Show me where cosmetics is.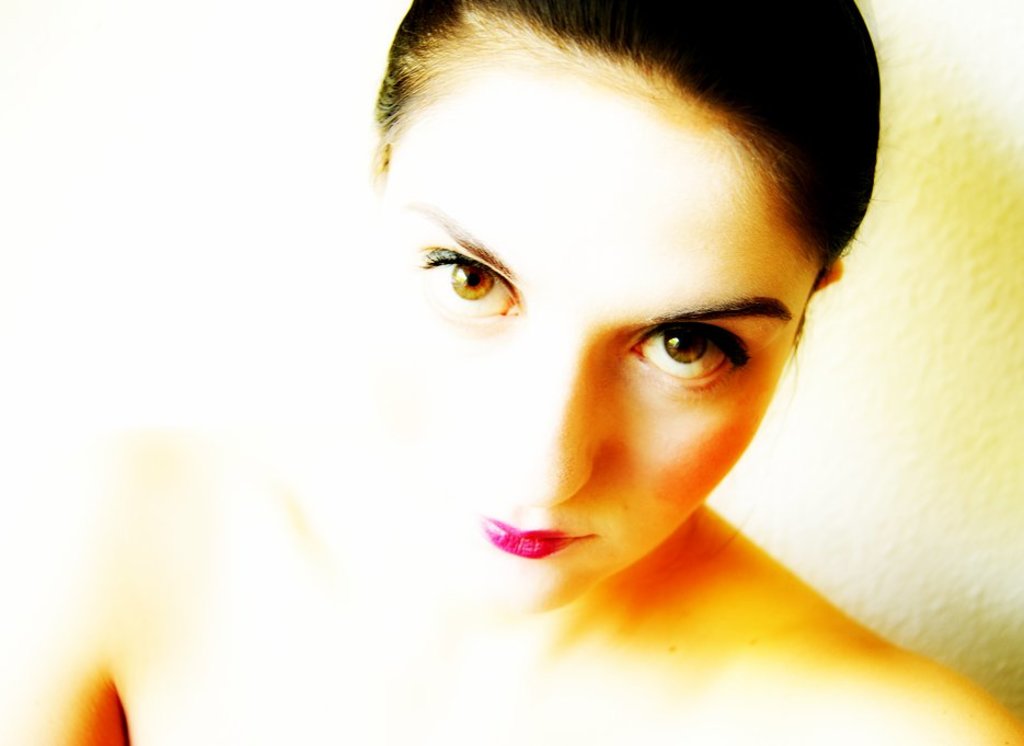
cosmetics is at Rect(474, 510, 607, 562).
